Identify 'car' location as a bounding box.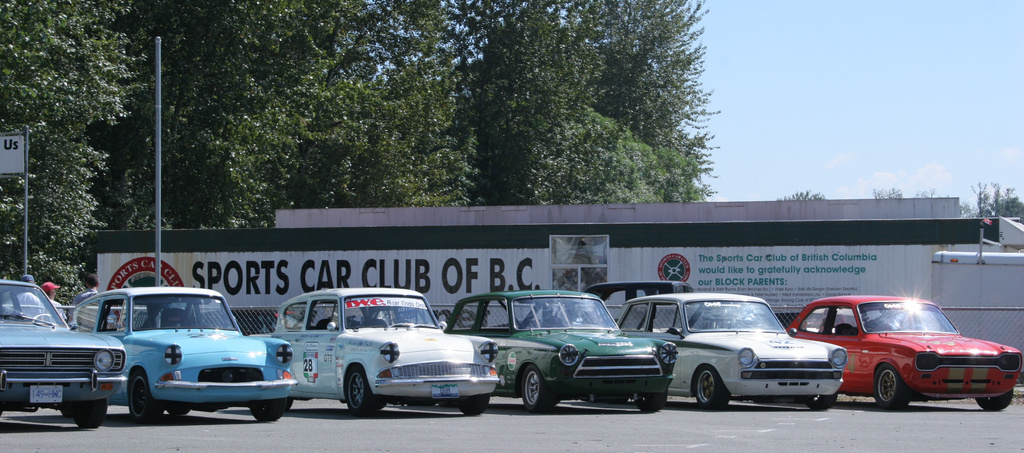
bbox=[453, 291, 676, 409].
